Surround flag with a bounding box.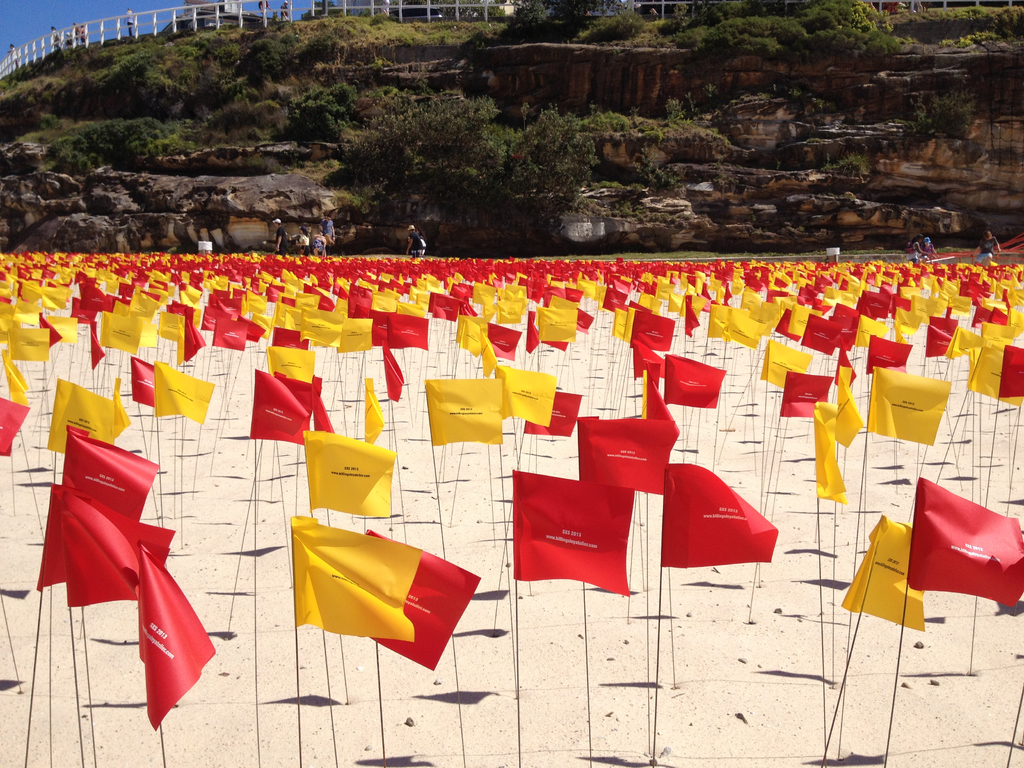
<bbox>245, 292, 265, 318</bbox>.
